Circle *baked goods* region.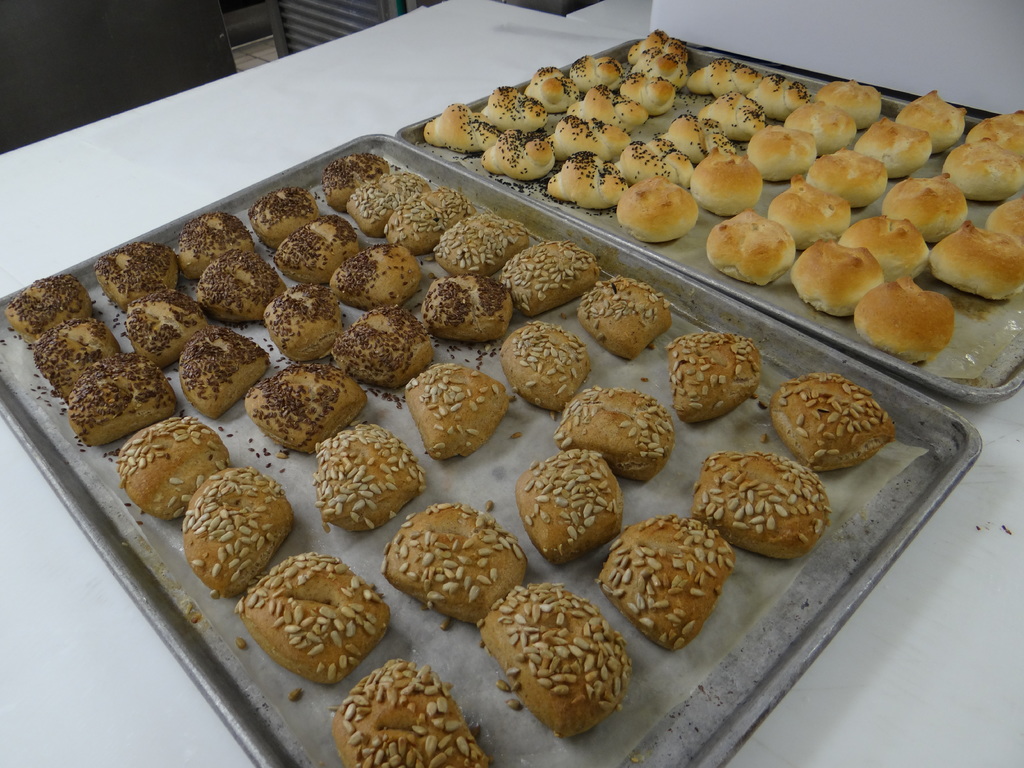
Region: 515 449 627 561.
